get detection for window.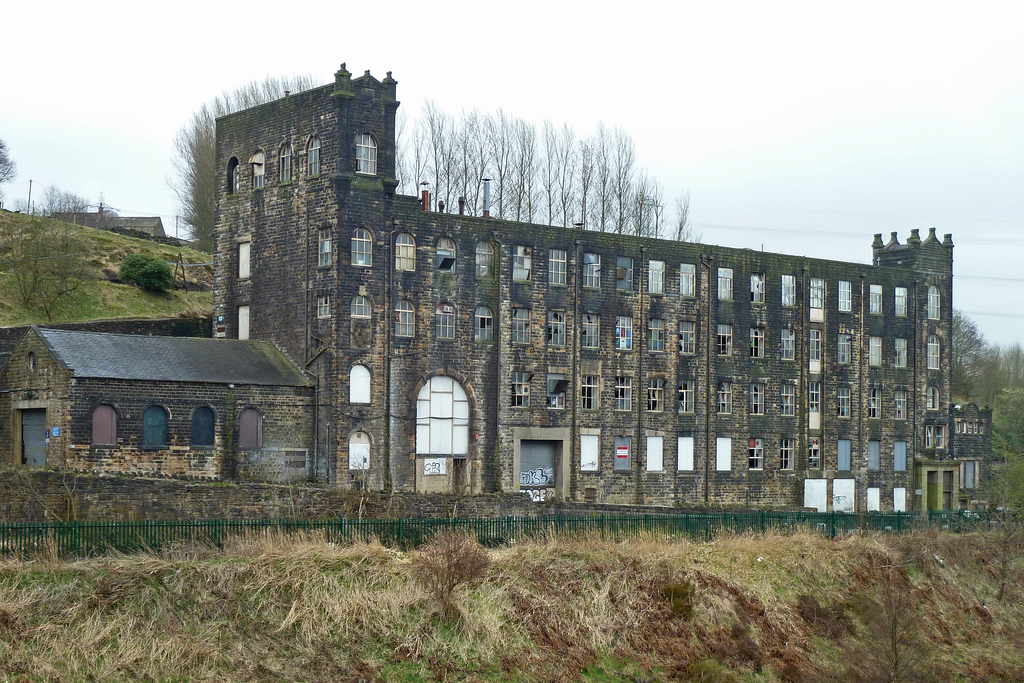
Detection: left=580, top=315, right=600, bottom=352.
